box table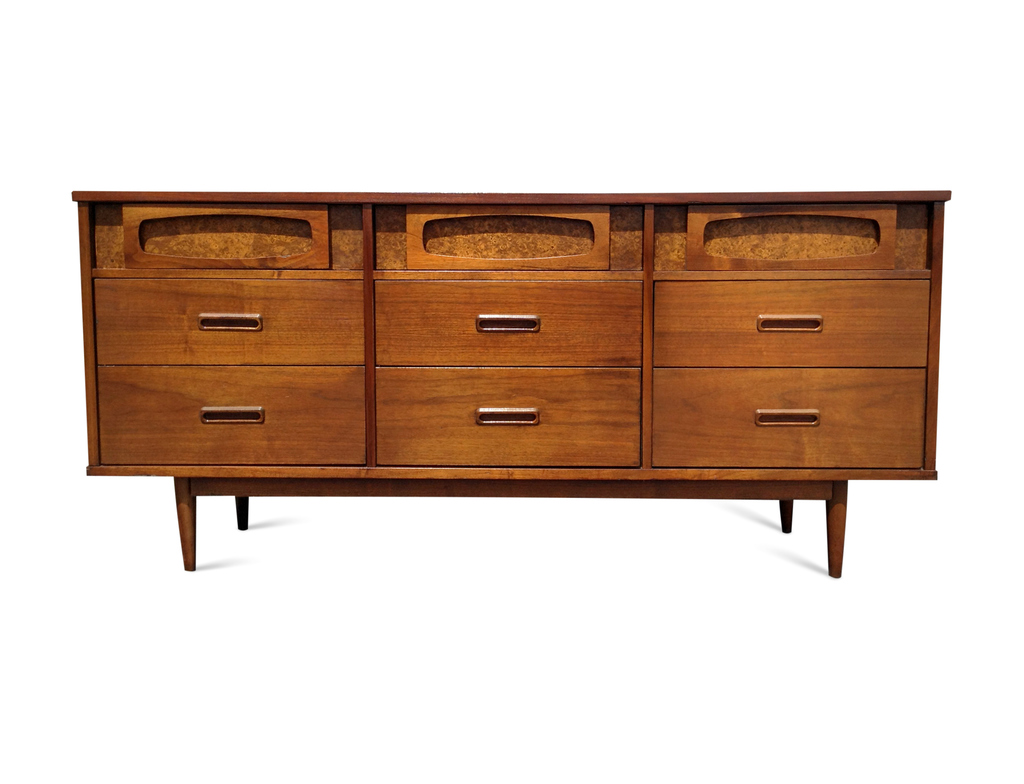
box(55, 211, 947, 590)
